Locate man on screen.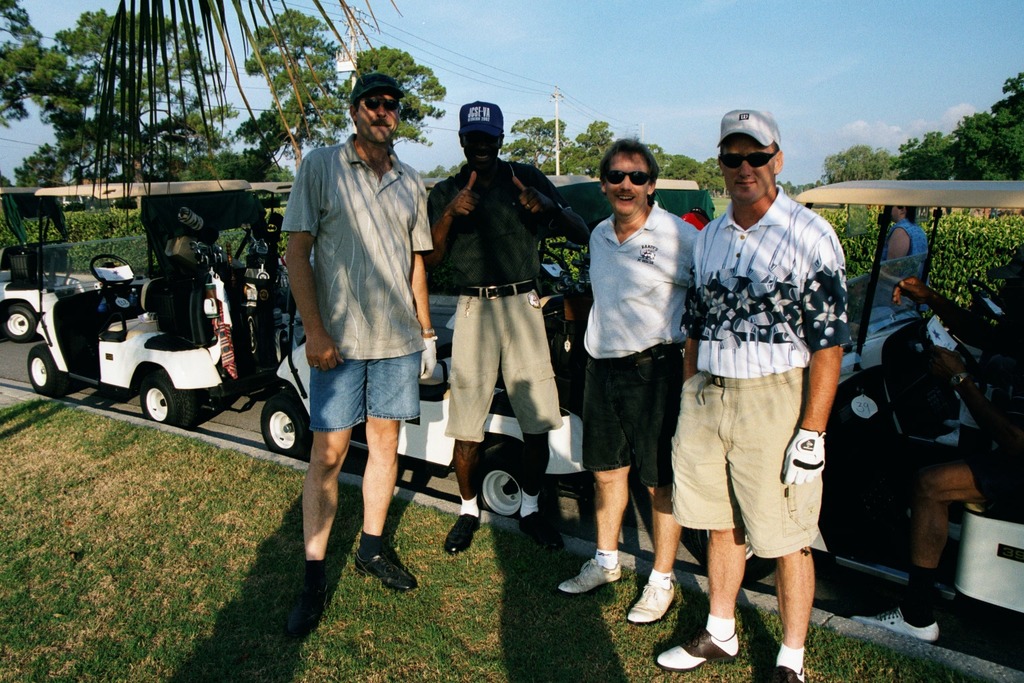
On screen at x1=680, y1=75, x2=855, y2=661.
